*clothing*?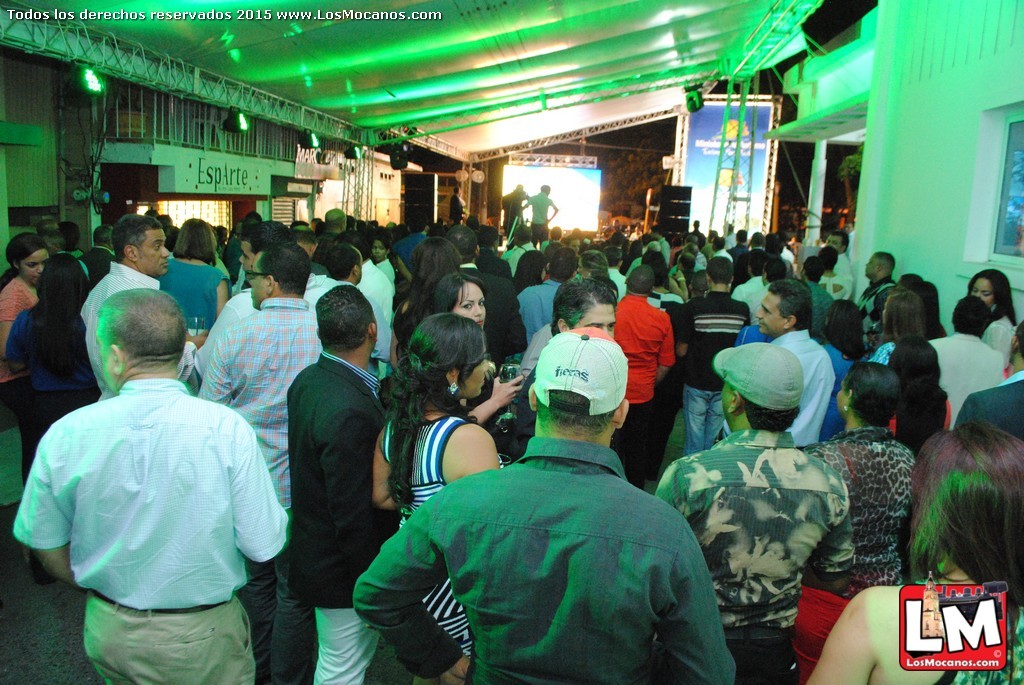
box=[668, 285, 749, 420]
